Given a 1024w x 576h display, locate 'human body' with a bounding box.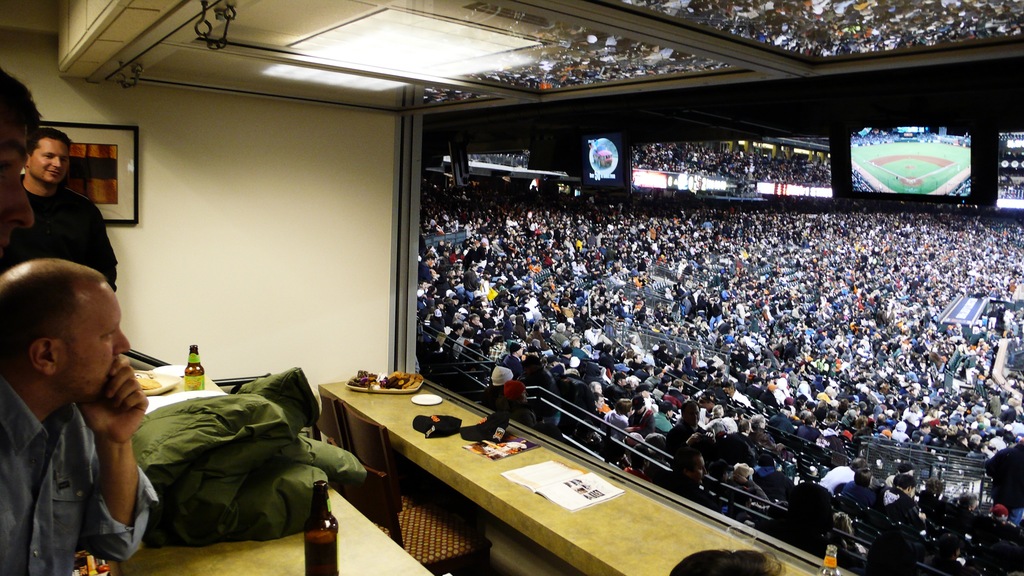
Located: (434, 220, 440, 225).
